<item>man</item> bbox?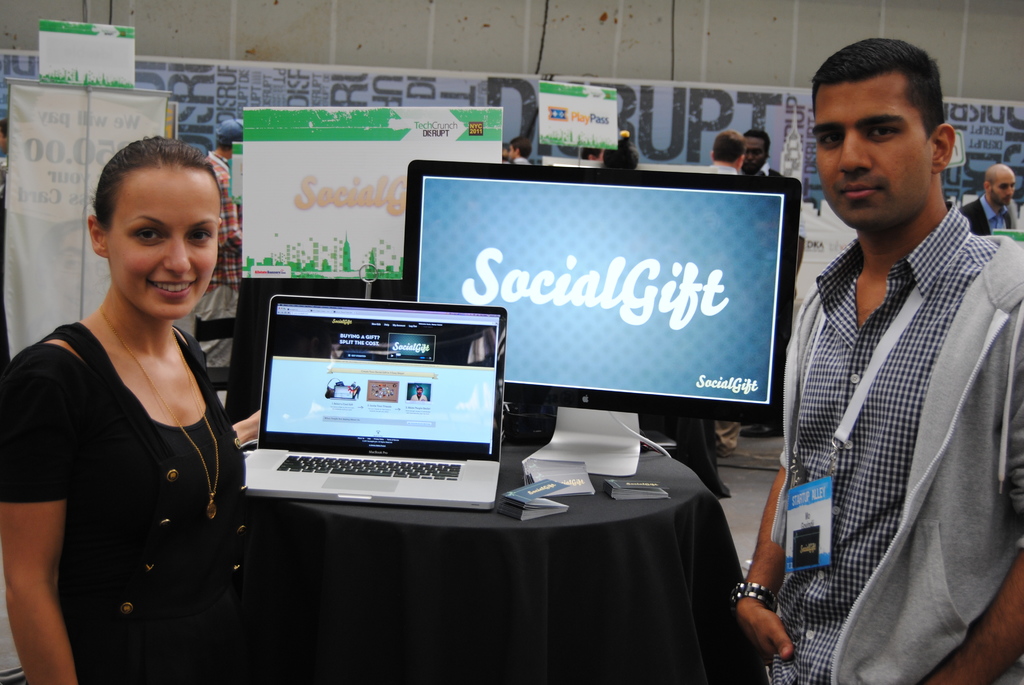
crop(739, 127, 787, 184)
